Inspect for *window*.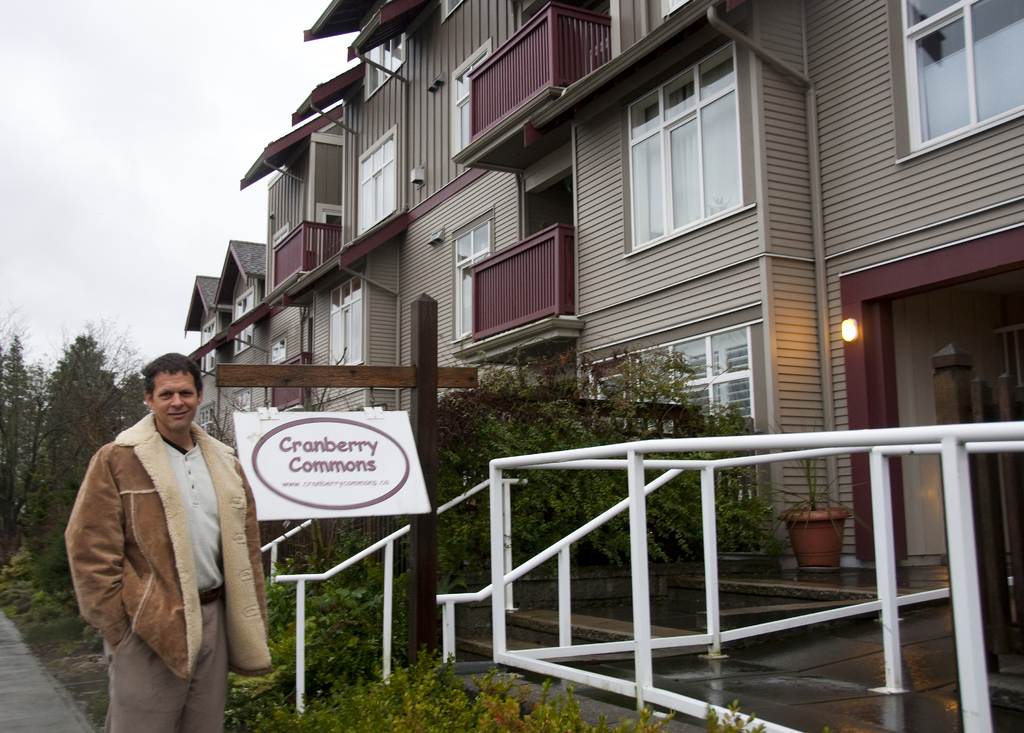
Inspection: left=233, top=285, right=258, bottom=353.
